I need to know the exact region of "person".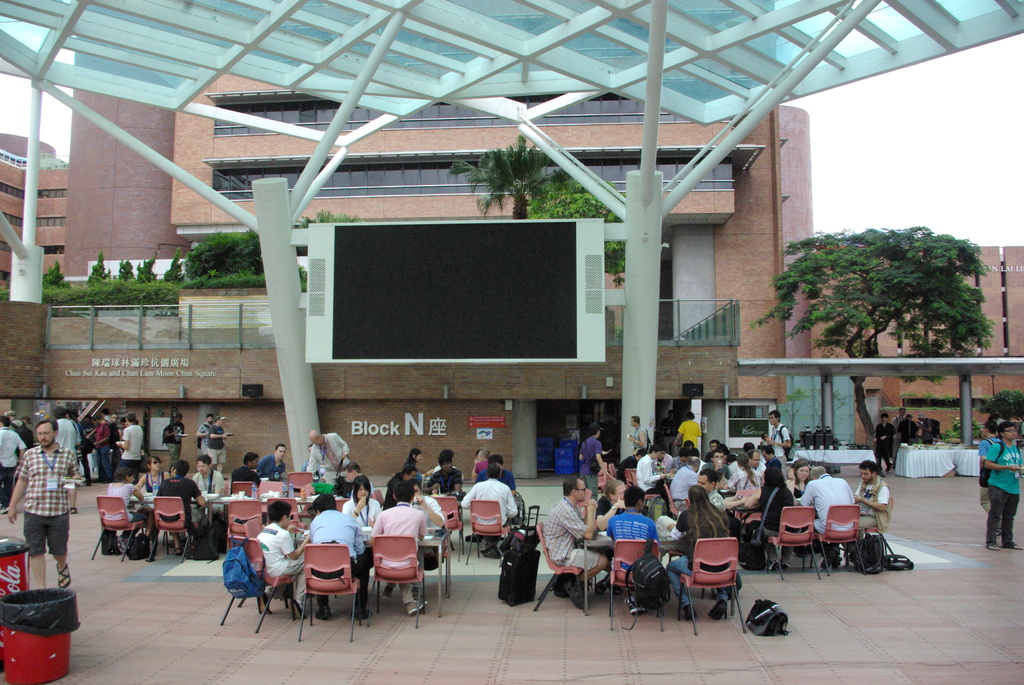
Region: box(305, 428, 349, 489).
